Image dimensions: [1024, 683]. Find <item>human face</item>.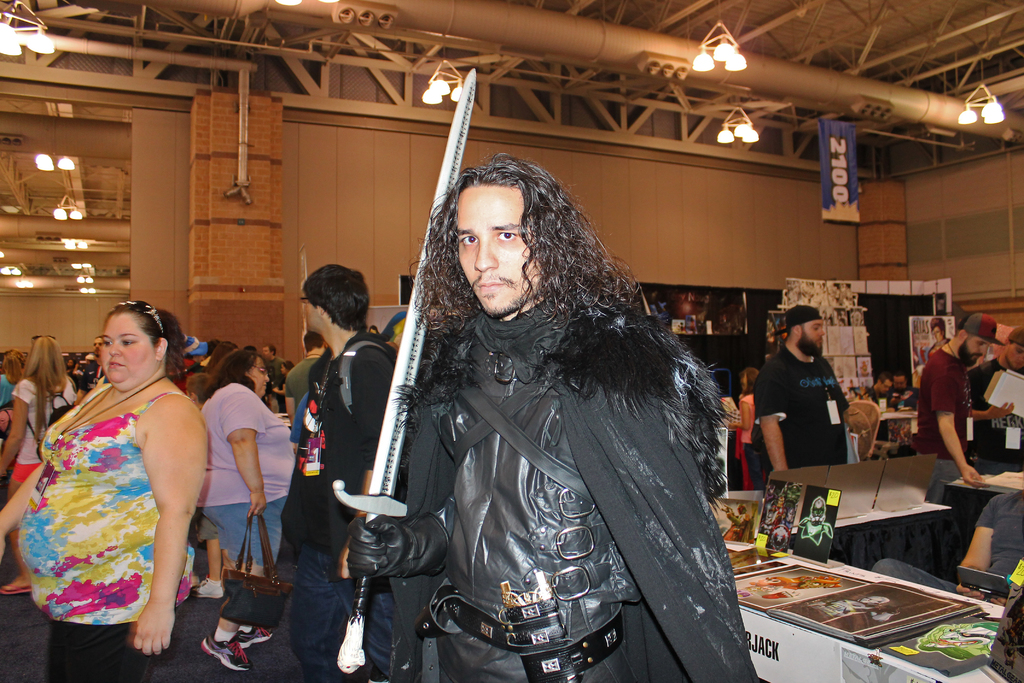
crop(246, 359, 270, 399).
